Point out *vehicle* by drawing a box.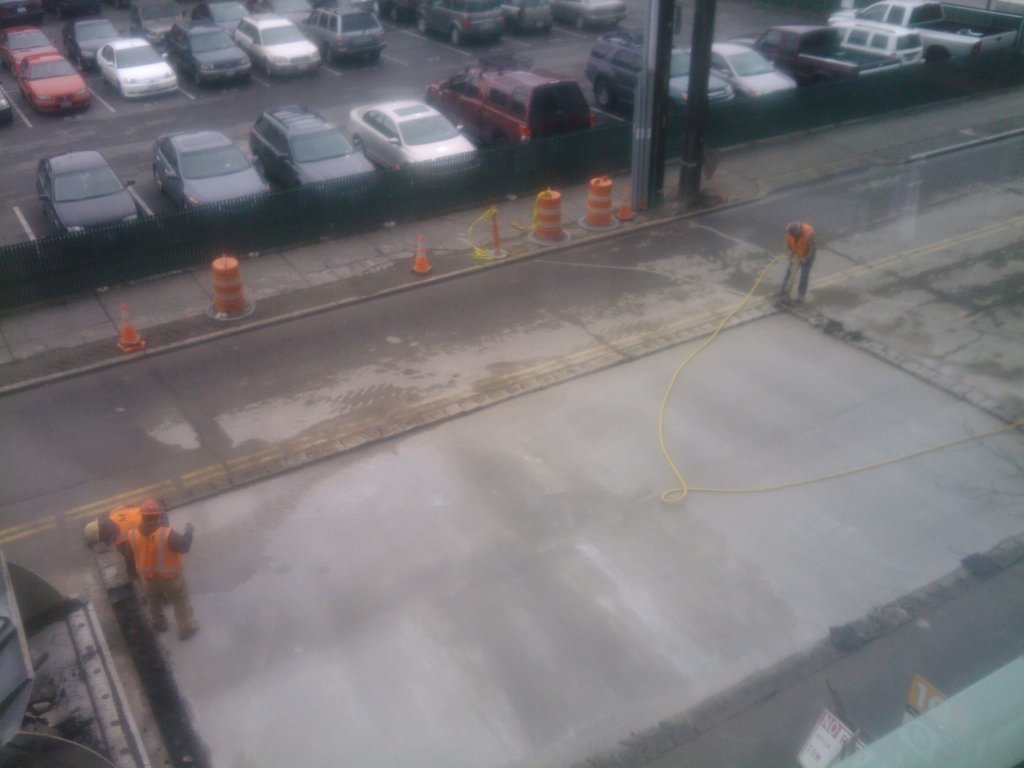
bbox=(260, 0, 313, 23).
